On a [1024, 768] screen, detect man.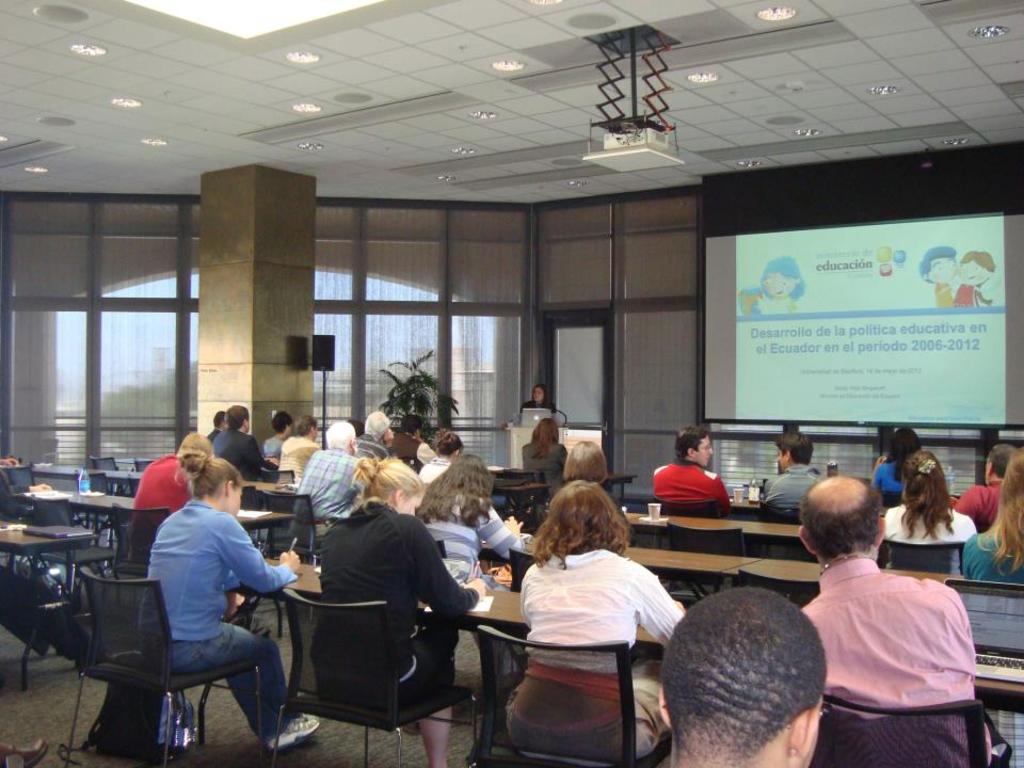
x1=650, y1=423, x2=731, y2=519.
